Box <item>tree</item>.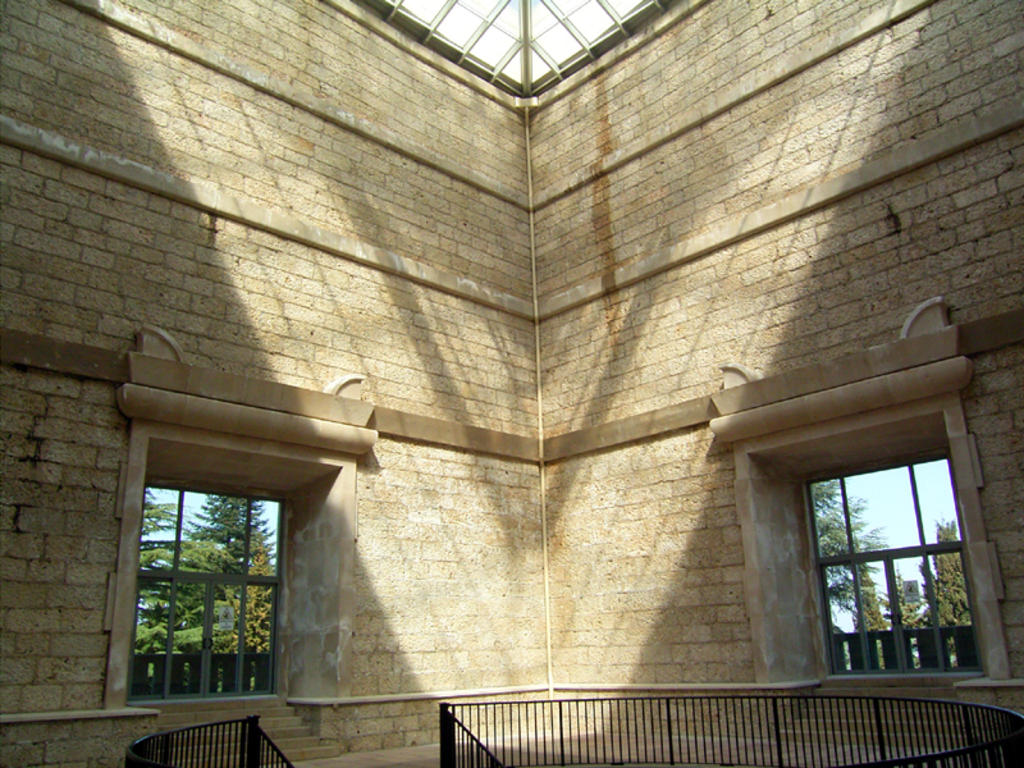
x1=933, y1=515, x2=989, y2=630.
